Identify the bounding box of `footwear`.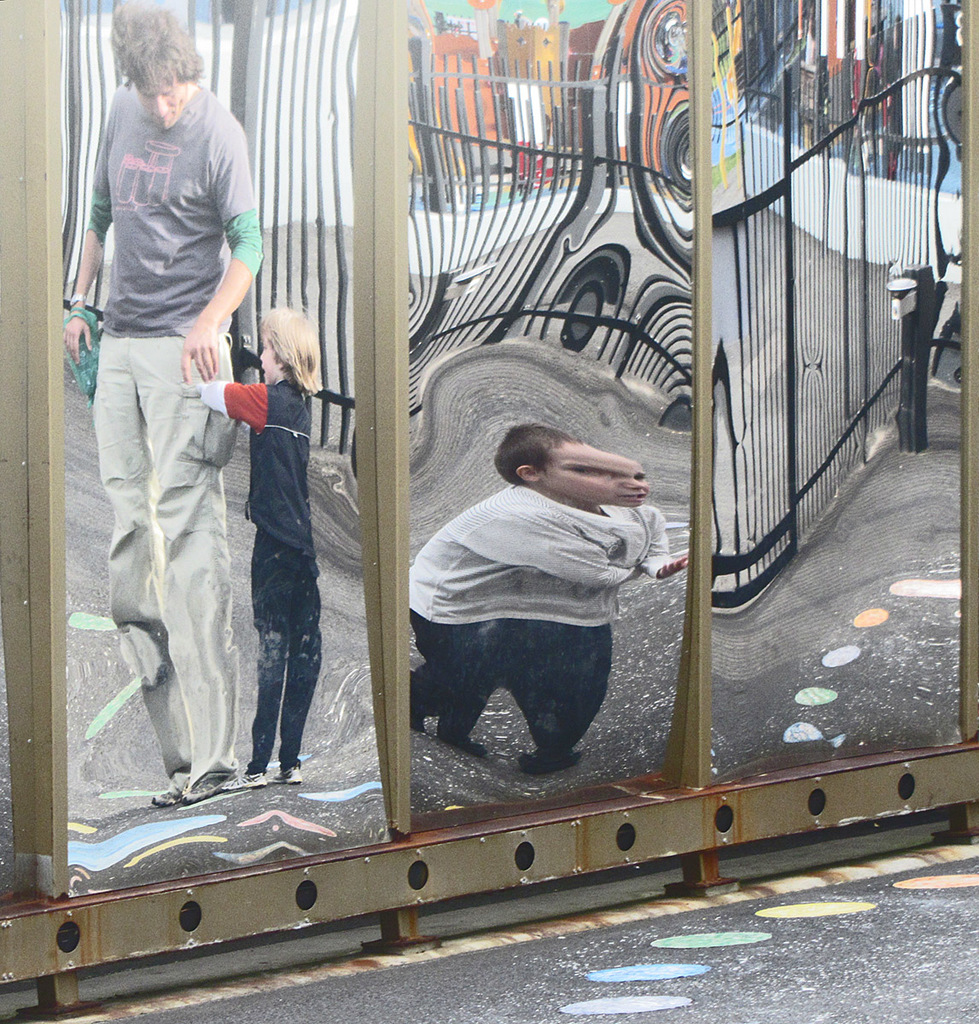
[x1=227, y1=775, x2=267, y2=788].
